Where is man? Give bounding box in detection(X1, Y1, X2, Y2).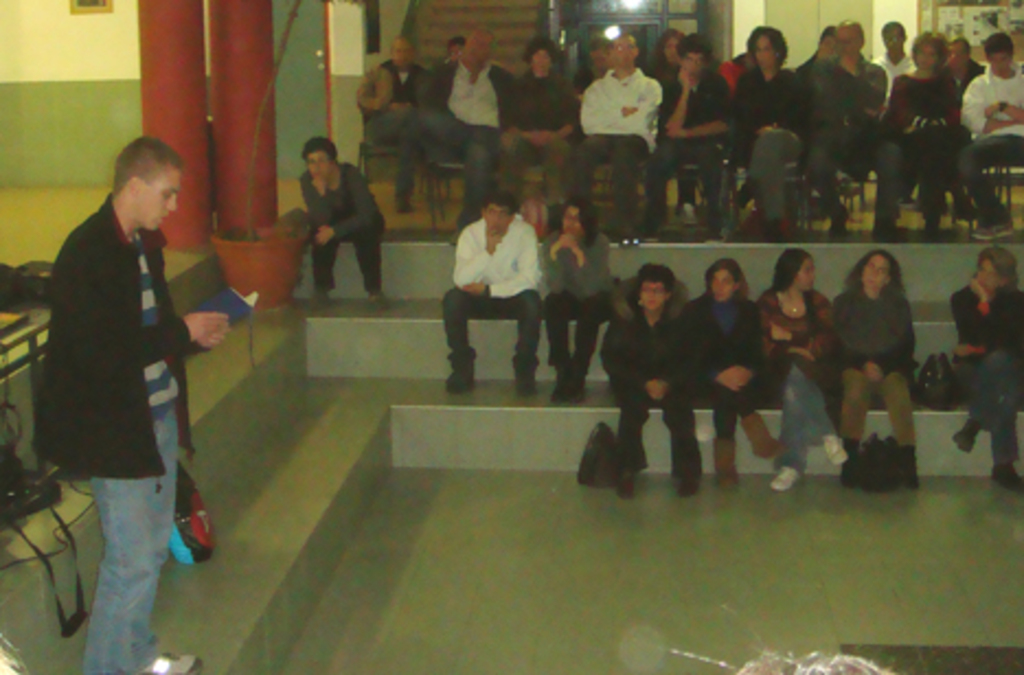
detection(33, 136, 228, 671).
